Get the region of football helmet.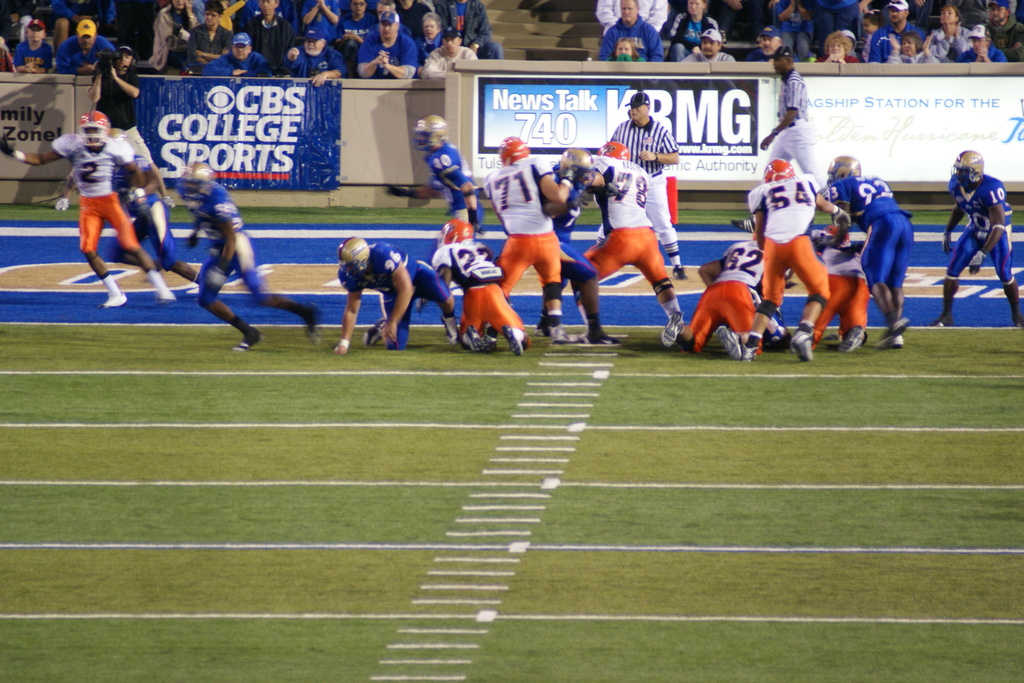
<region>828, 157, 866, 183</region>.
